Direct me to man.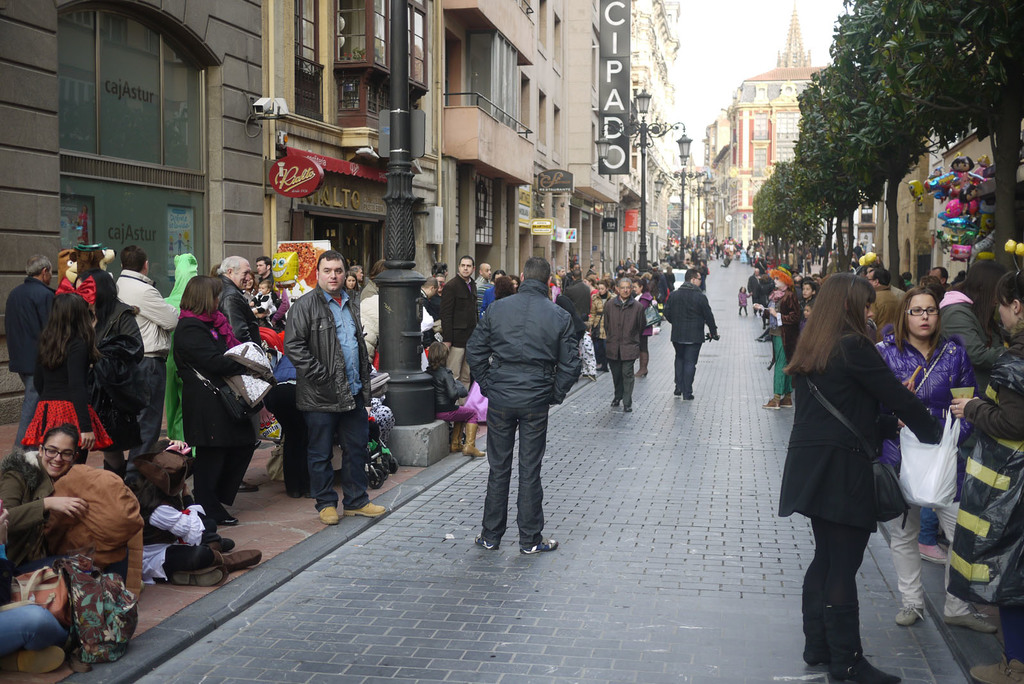
Direction: crop(10, 251, 68, 452).
